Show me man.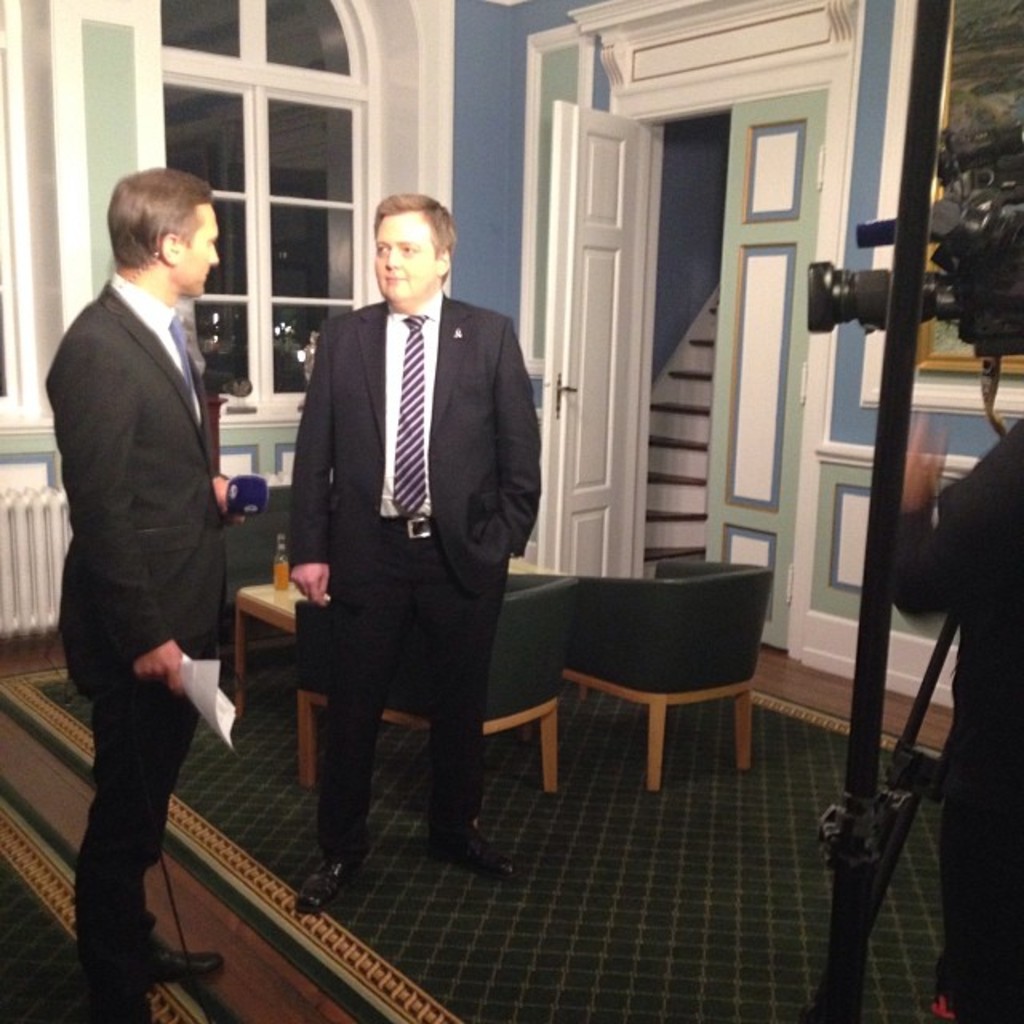
man is here: (left=280, top=190, right=546, bottom=917).
